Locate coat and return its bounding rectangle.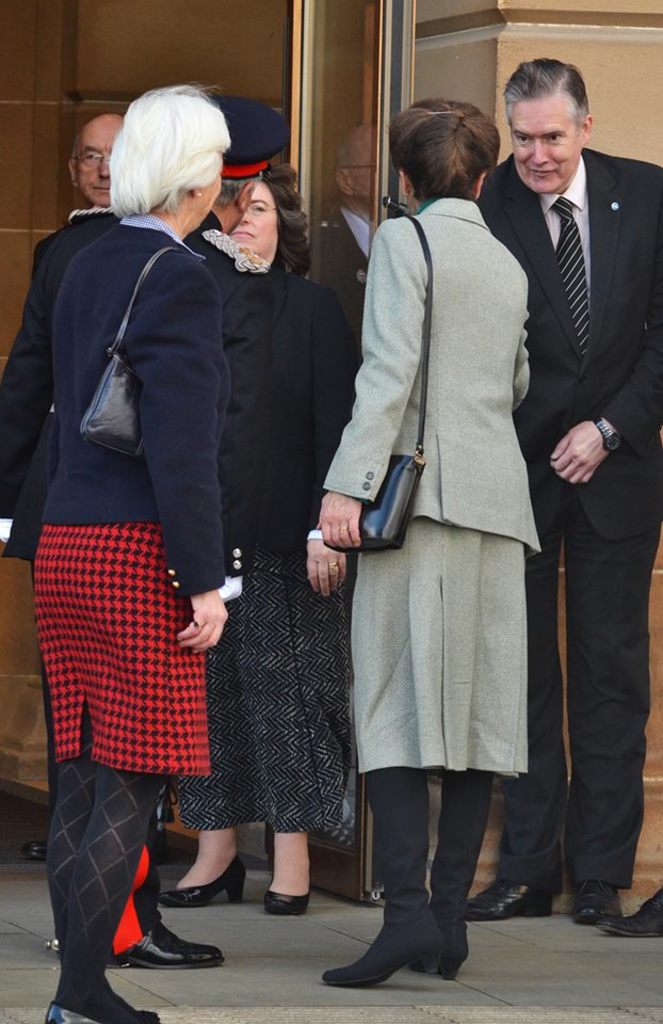
box(23, 223, 223, 602).
